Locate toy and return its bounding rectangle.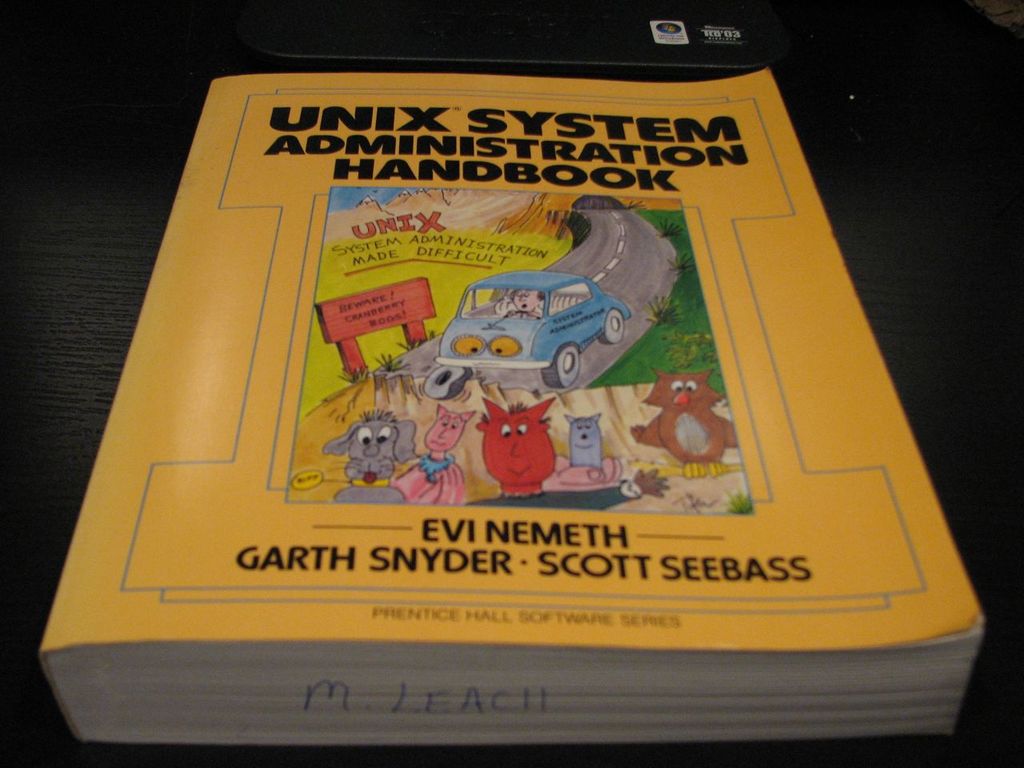
select_region(324, 410, 430, 504).
